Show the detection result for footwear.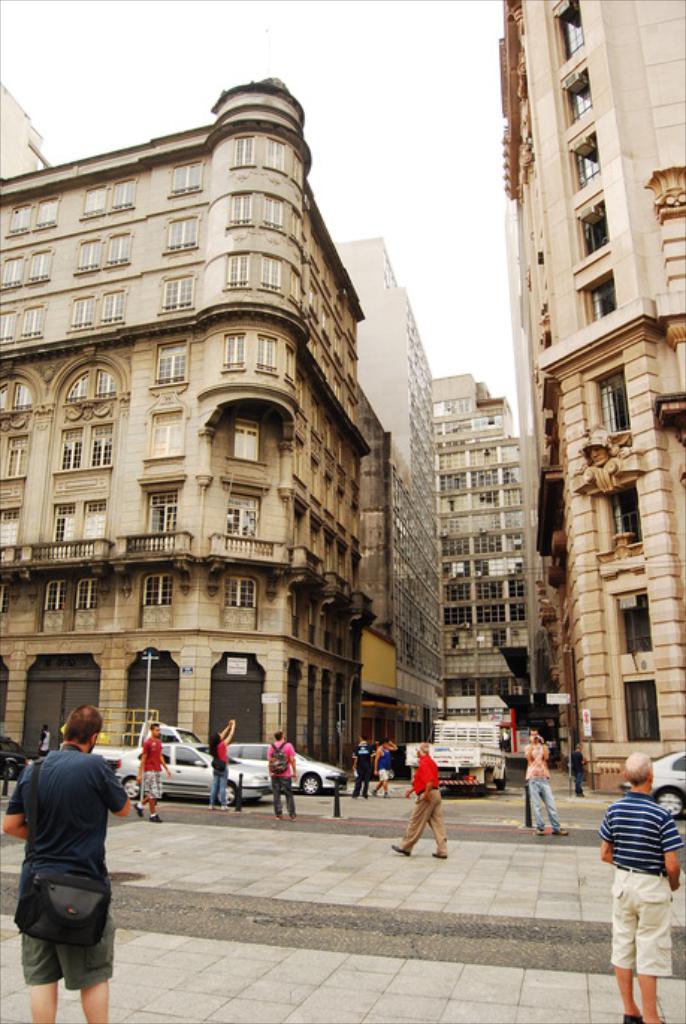
(148, 812, 166, 828).
